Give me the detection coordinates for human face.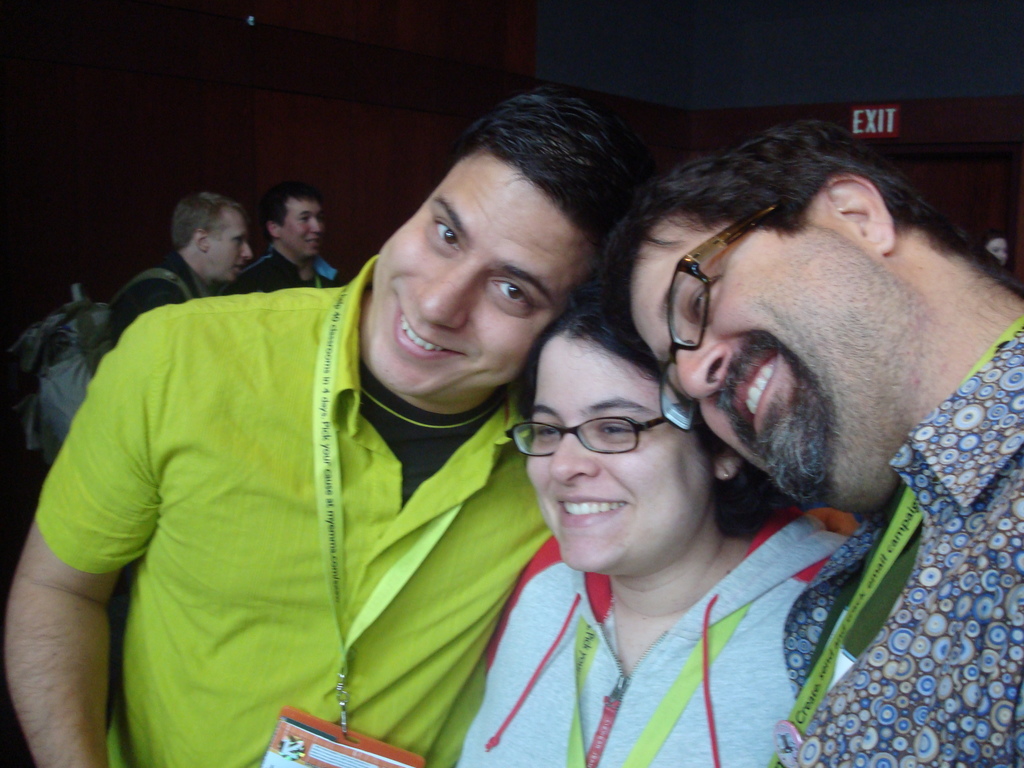
rect(277, 200, 324, 257).
